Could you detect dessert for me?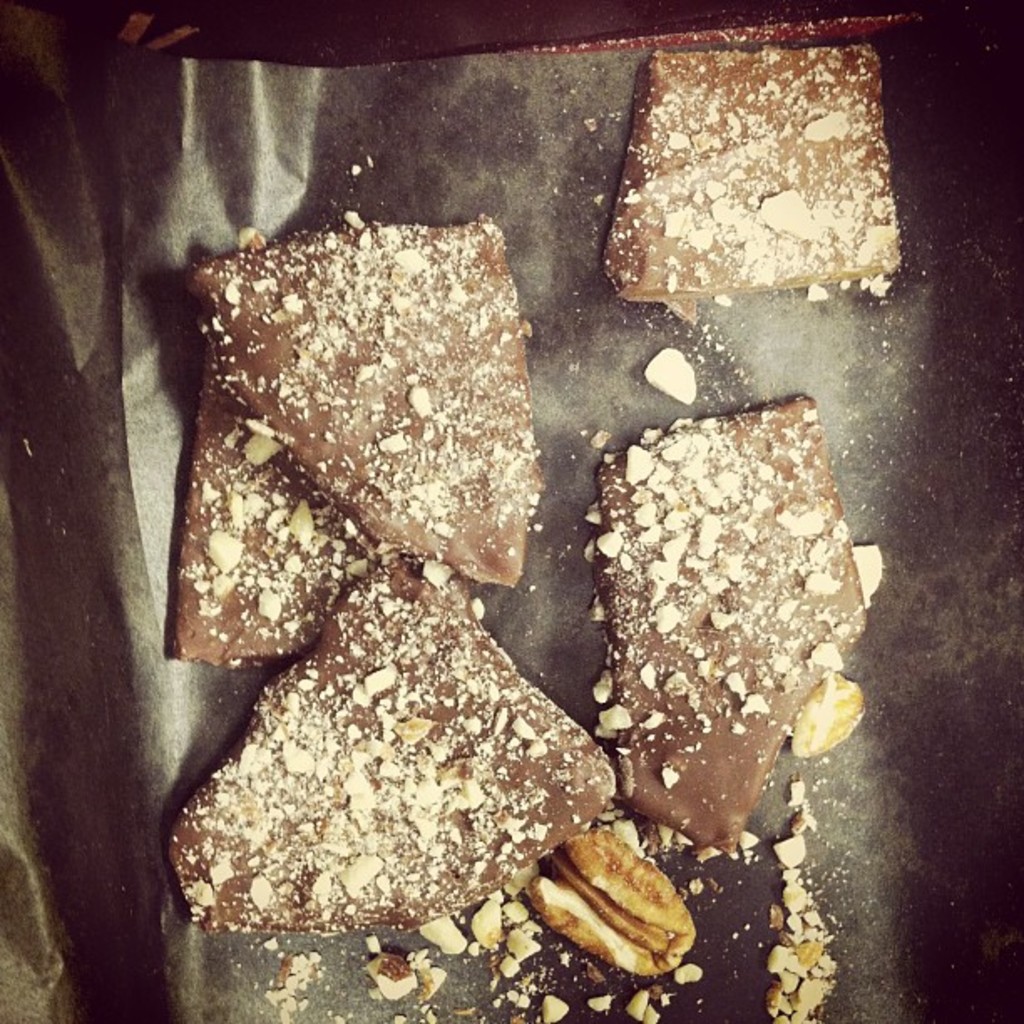
Detection result: detection(601, 42, 899, 289).
